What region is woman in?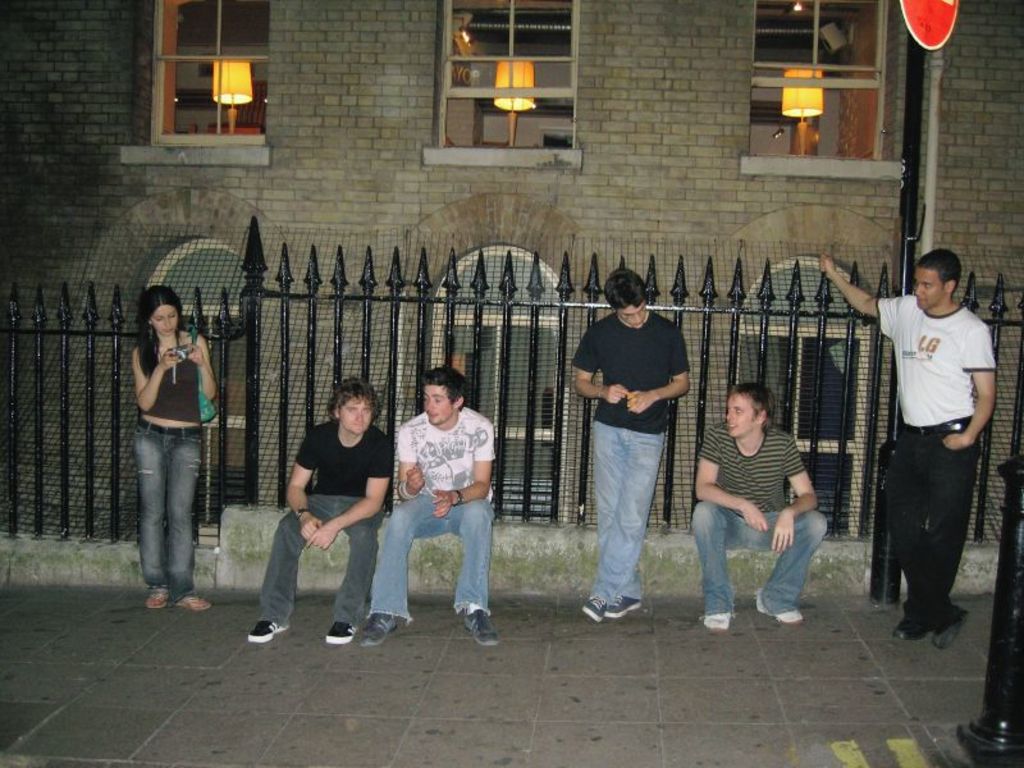
<region>129, 284, 218, 609</region>.
